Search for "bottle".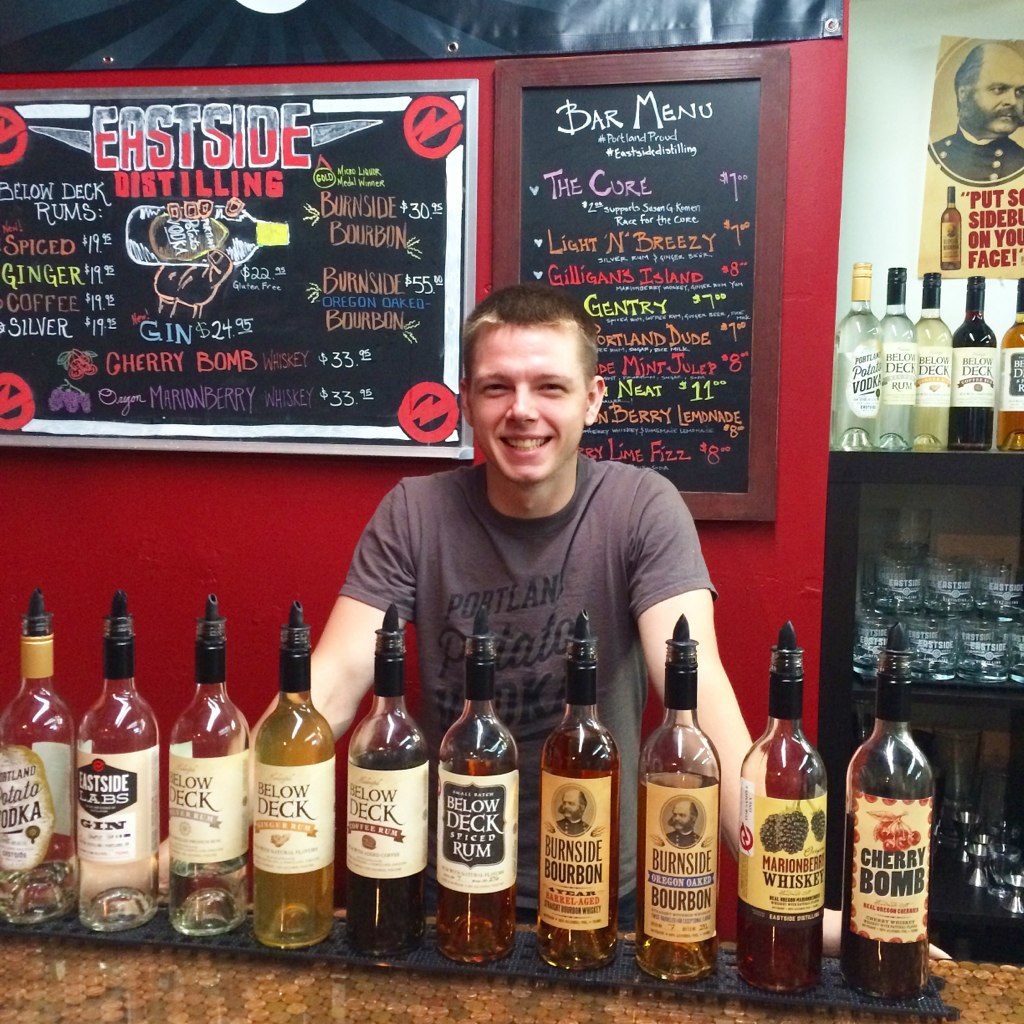
Found at detection(73, 592, 169, 931).
